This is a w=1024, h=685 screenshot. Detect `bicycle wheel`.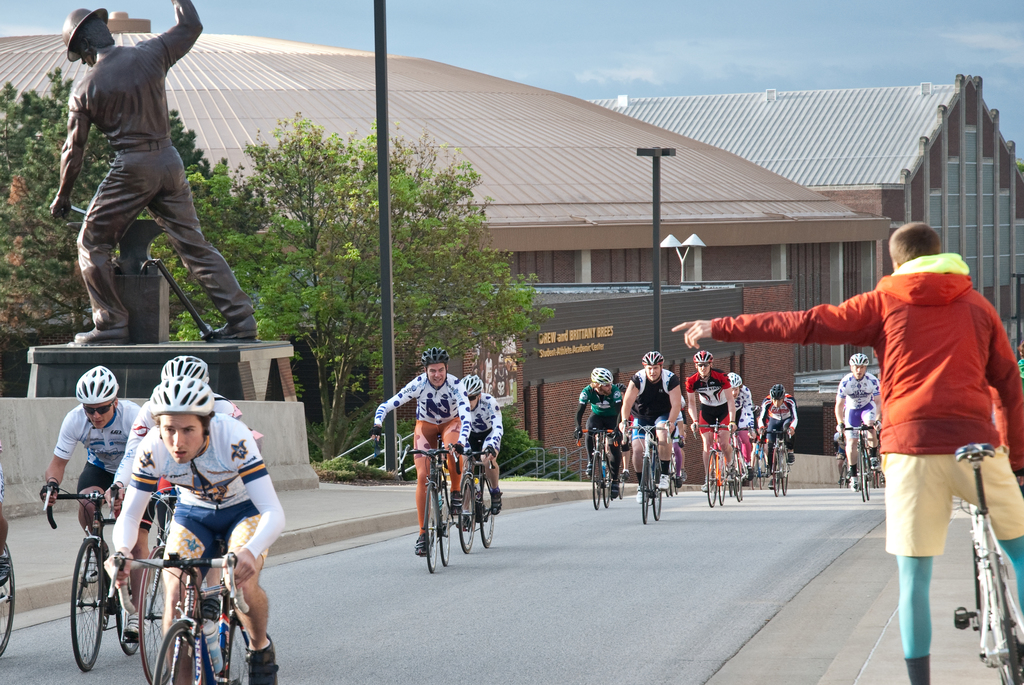
select_region(137, 545, 180, 684).
